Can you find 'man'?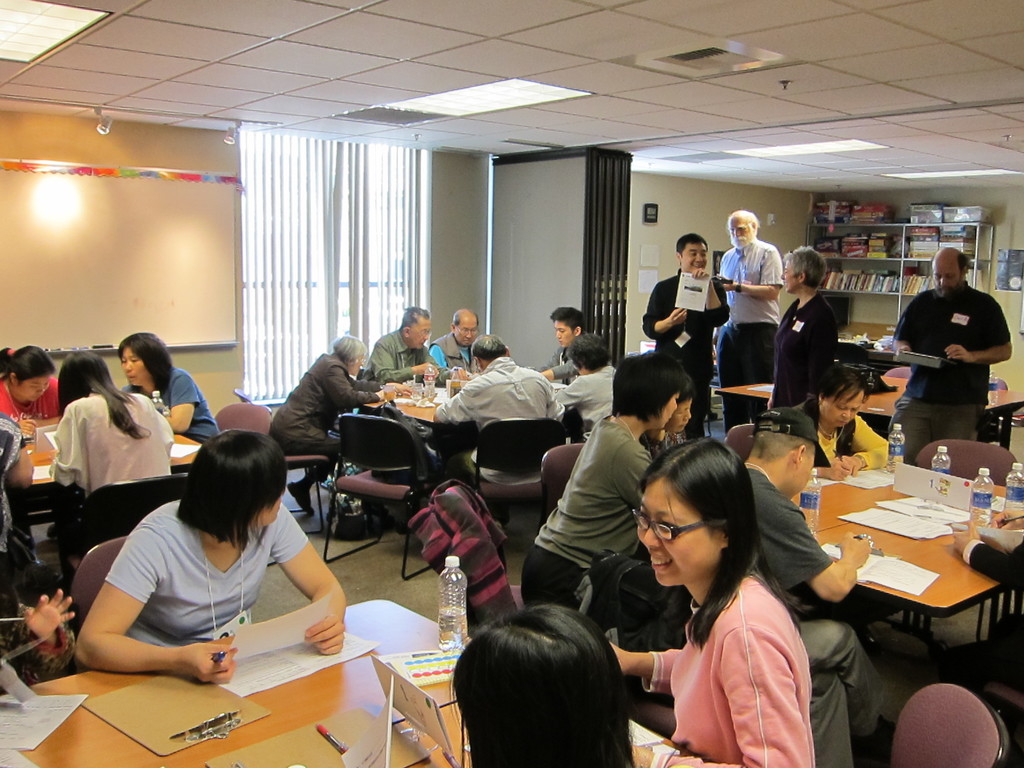
Yes, bounding box: [426, 307, 483, 369].
